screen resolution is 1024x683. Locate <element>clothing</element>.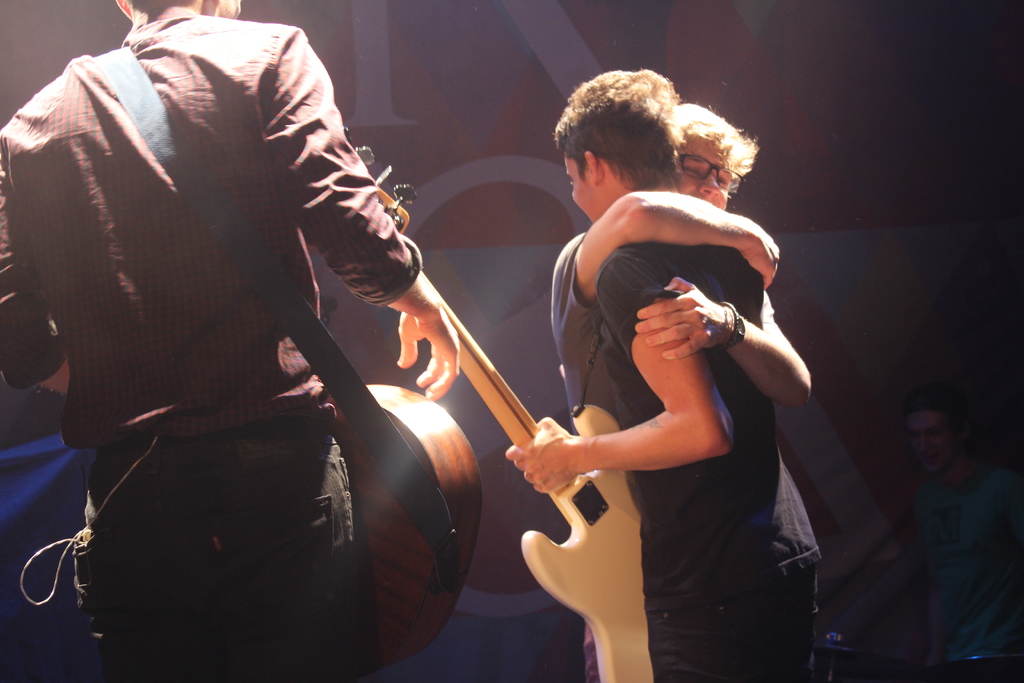
{"x1": 588, "y1": 240, "x2": 824, "y2": 608}.
